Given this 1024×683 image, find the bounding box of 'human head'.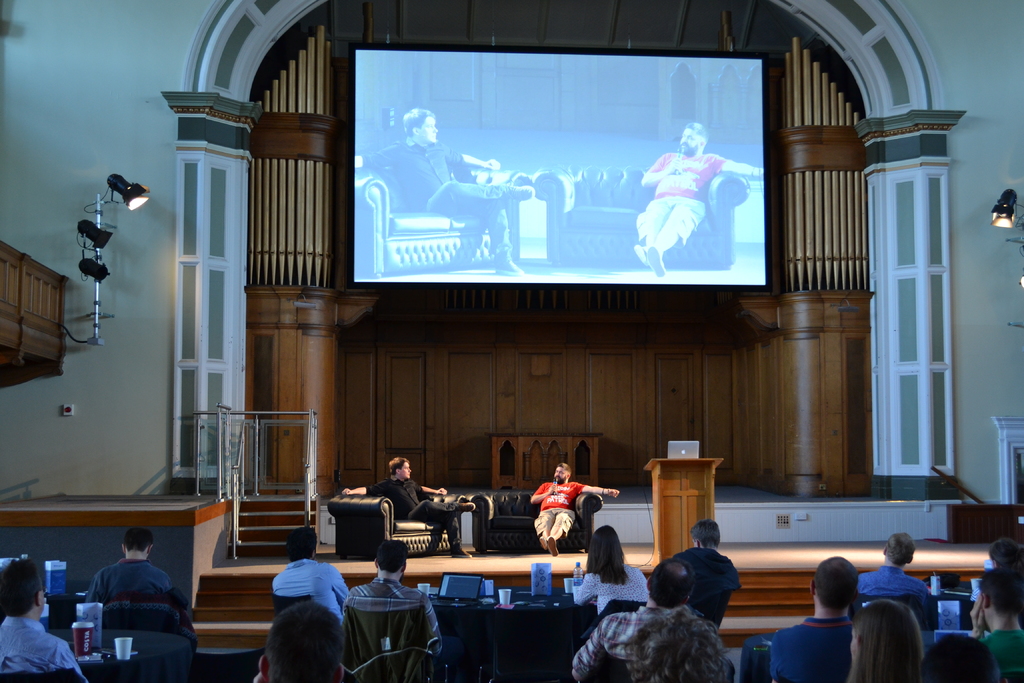
(x1=646, y1=557, x2=698, y2=605).
